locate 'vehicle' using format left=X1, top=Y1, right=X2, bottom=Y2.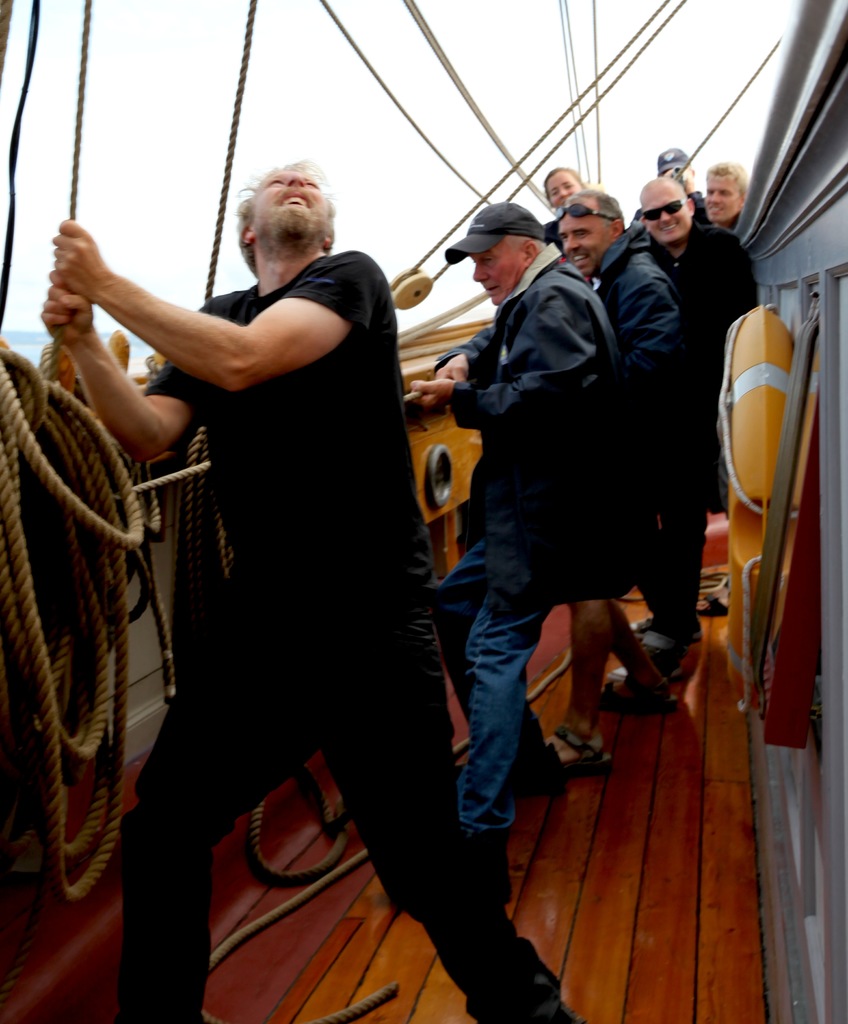
left=0, top=0, right=847, bottom=1023.
